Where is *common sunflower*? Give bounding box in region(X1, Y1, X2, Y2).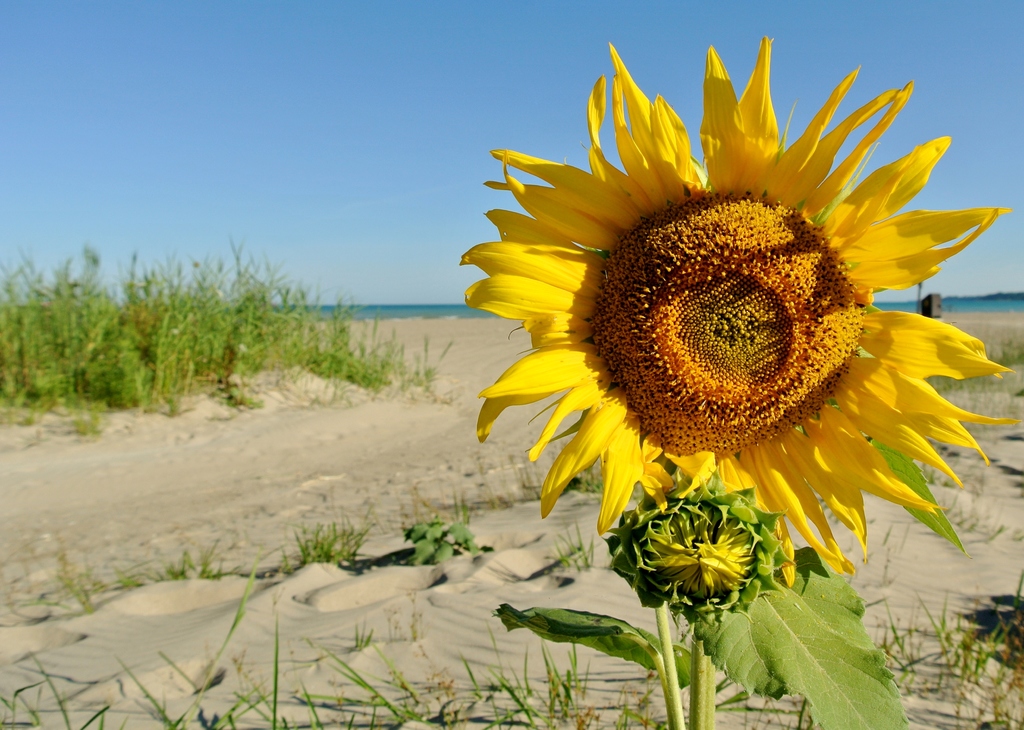
region(451, 38, 1017, 592).
